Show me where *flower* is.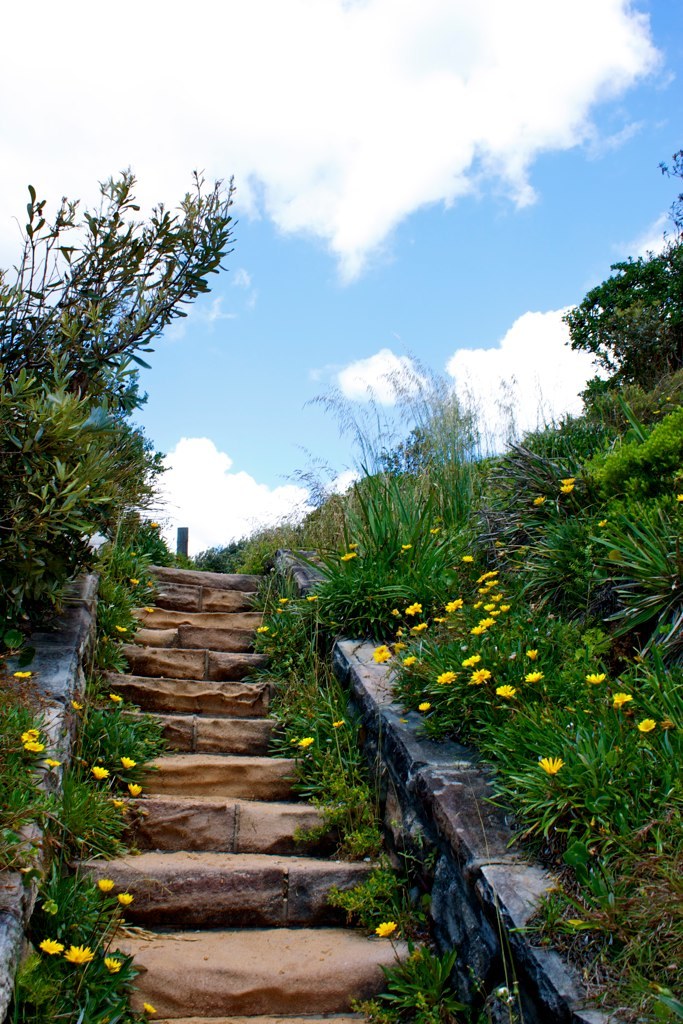
*flower* is at select_region(638, 716, 652, 732).
